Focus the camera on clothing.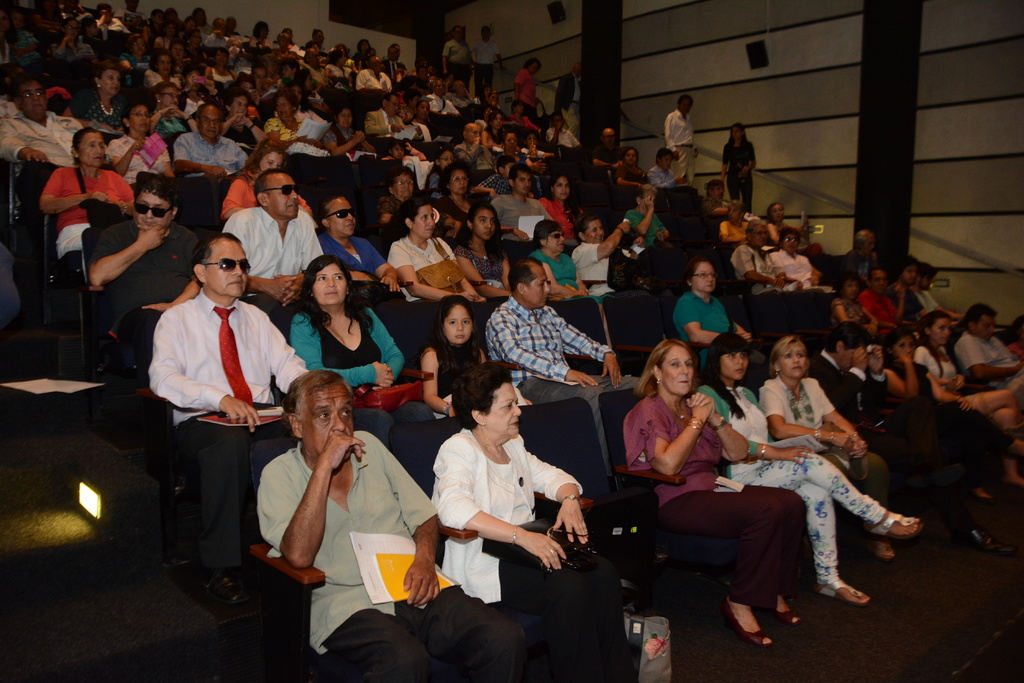
Focus region: crop(774, 221, 814, 258).
